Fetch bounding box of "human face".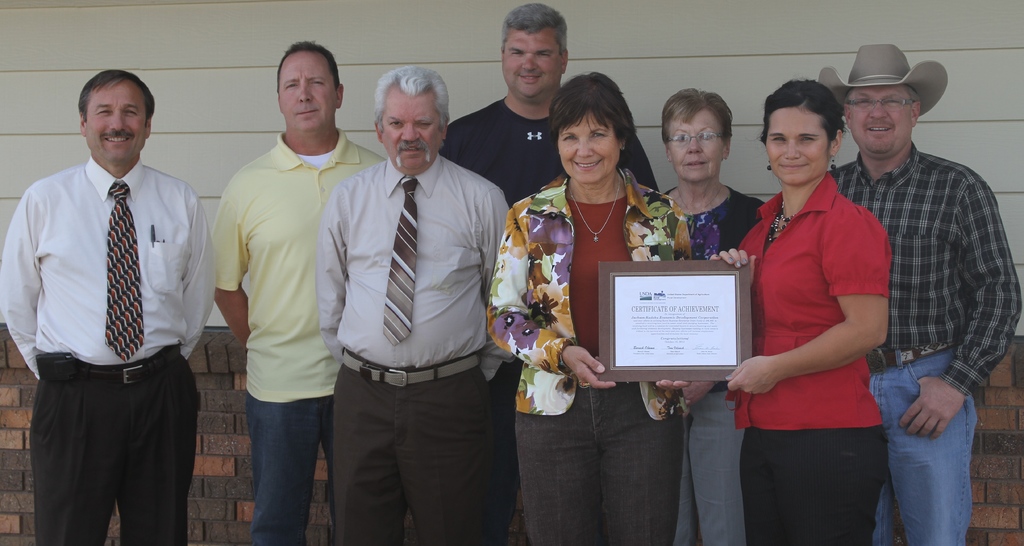
Bbox: crop(765, 107, 831, 185).
